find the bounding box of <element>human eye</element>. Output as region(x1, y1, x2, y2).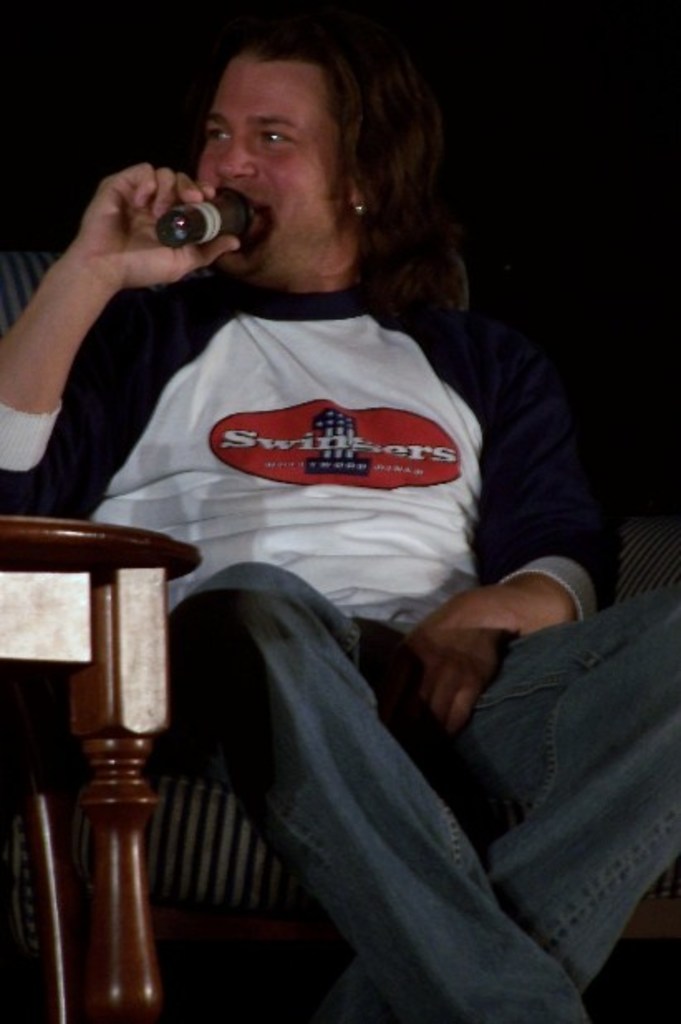
region(252, 119, 300, 154).
